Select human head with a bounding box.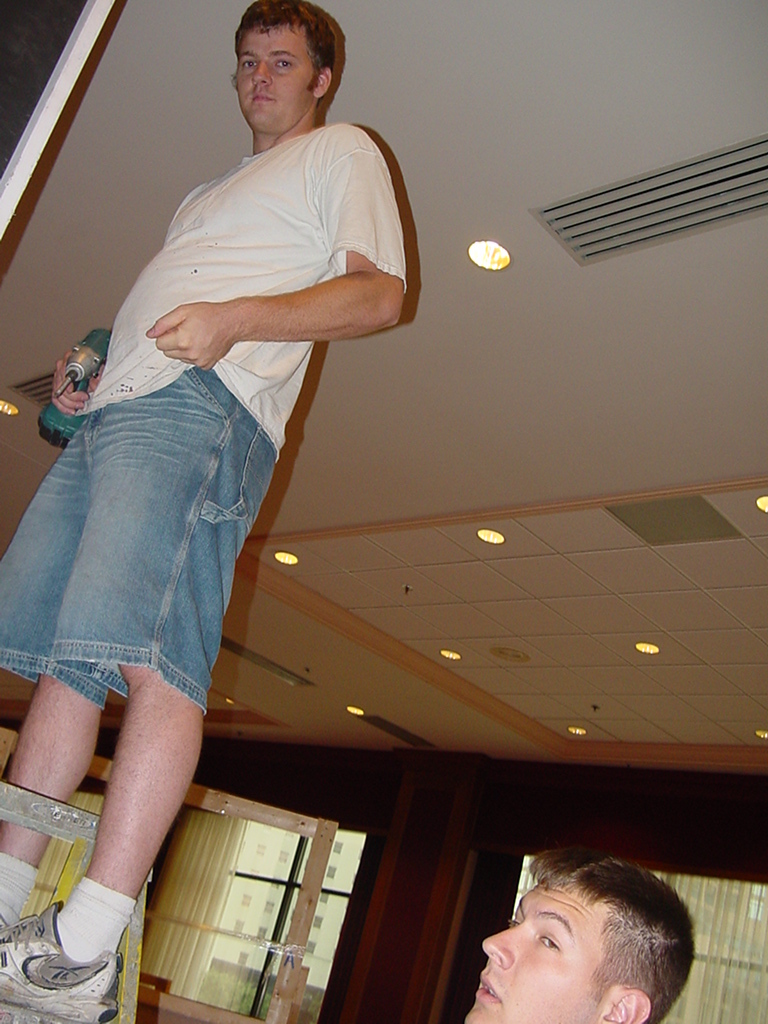
detection(469, 869, 697, 1019).
